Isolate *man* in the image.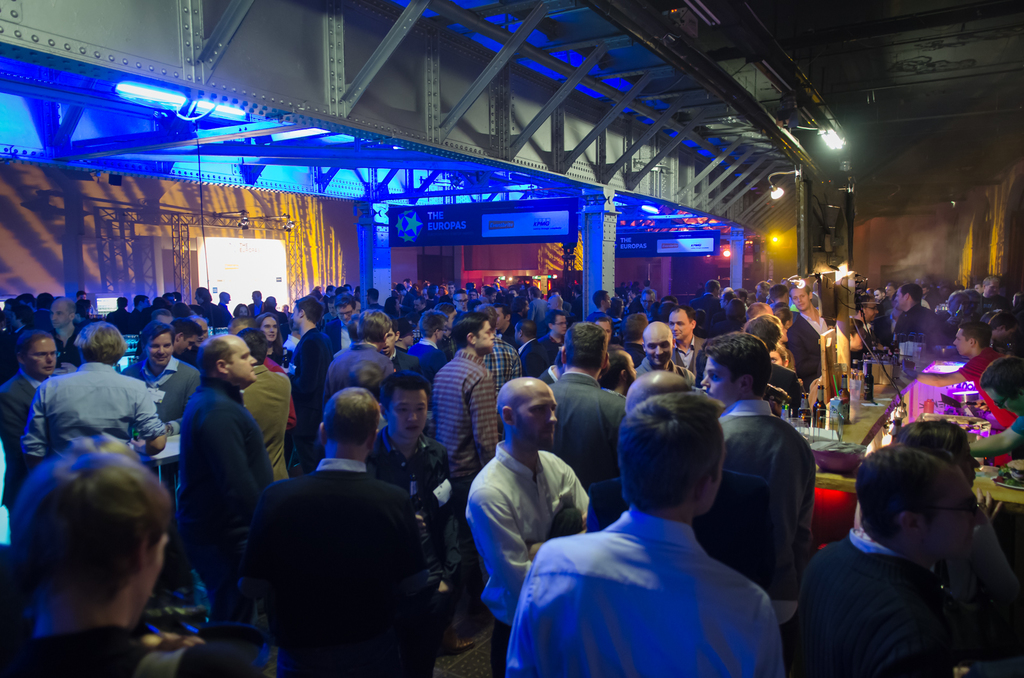
Isolated region: <box>465,372,595,672</box>.
